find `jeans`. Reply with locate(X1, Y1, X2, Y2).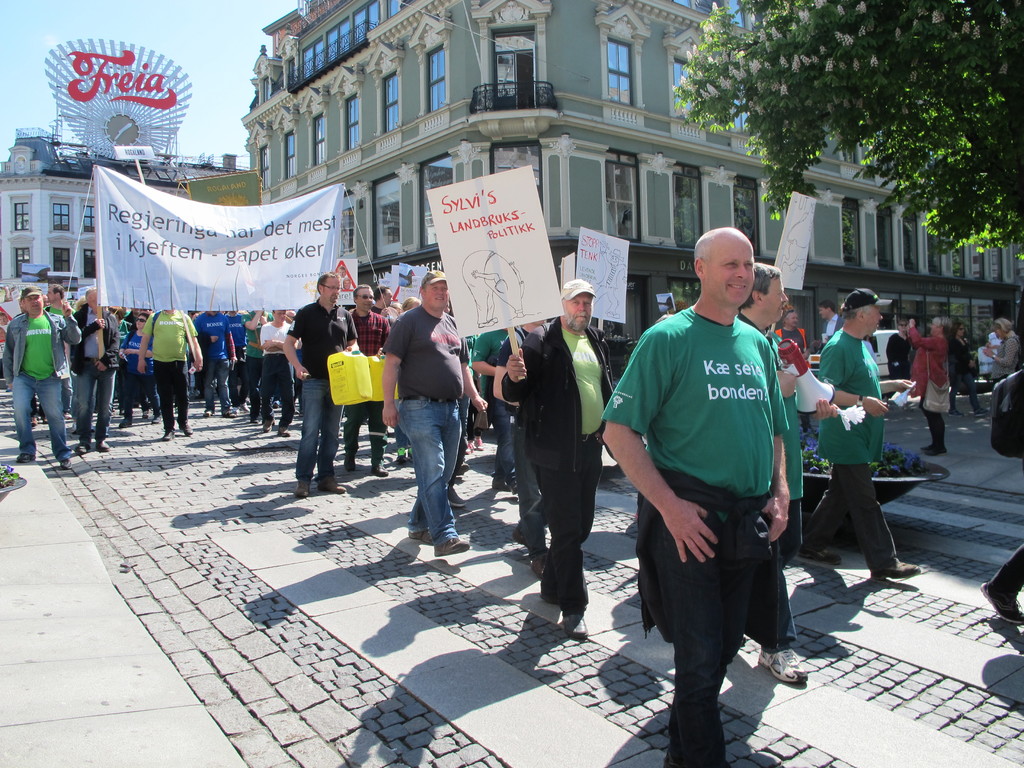
locate(803, 461, 904, 556).
